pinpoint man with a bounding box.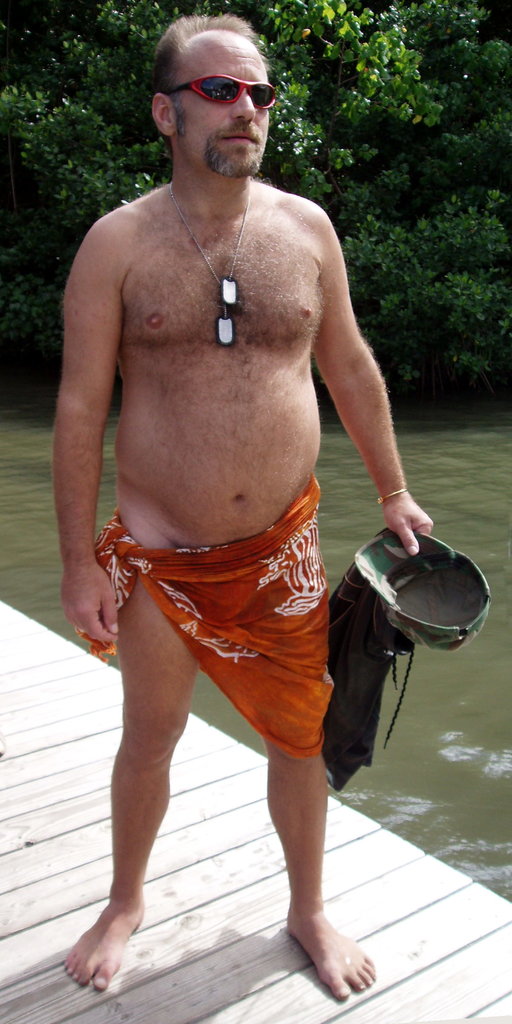
49/6/435/1012.
